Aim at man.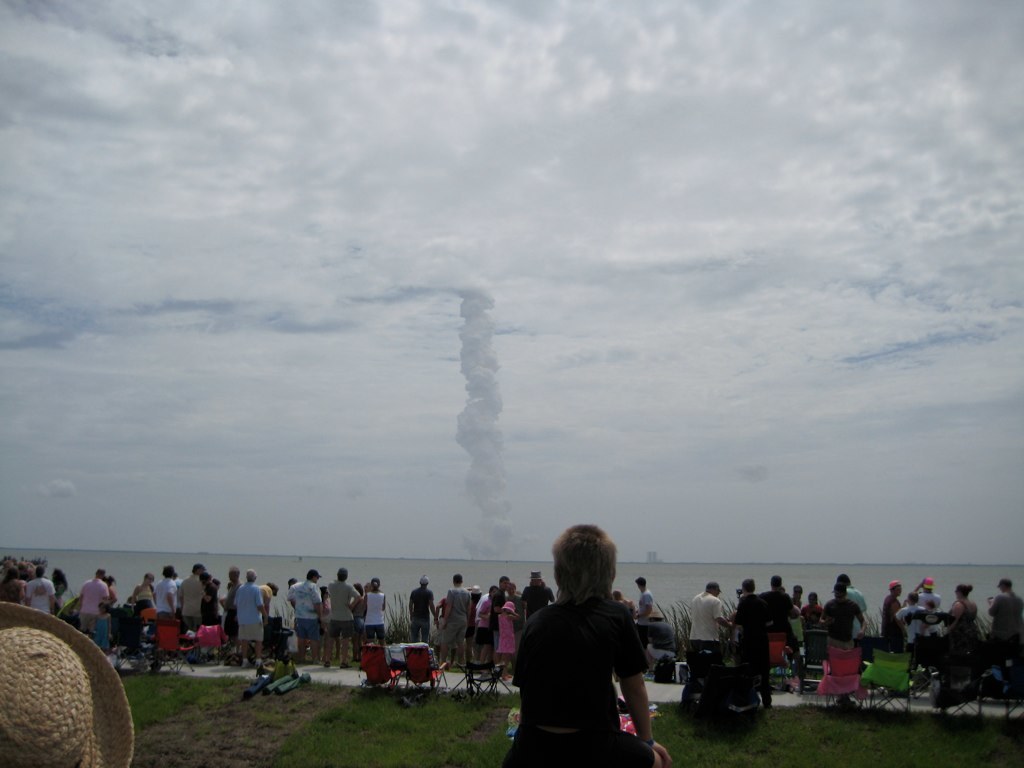
Aimed at BBox(404, 573, 437, 640).
